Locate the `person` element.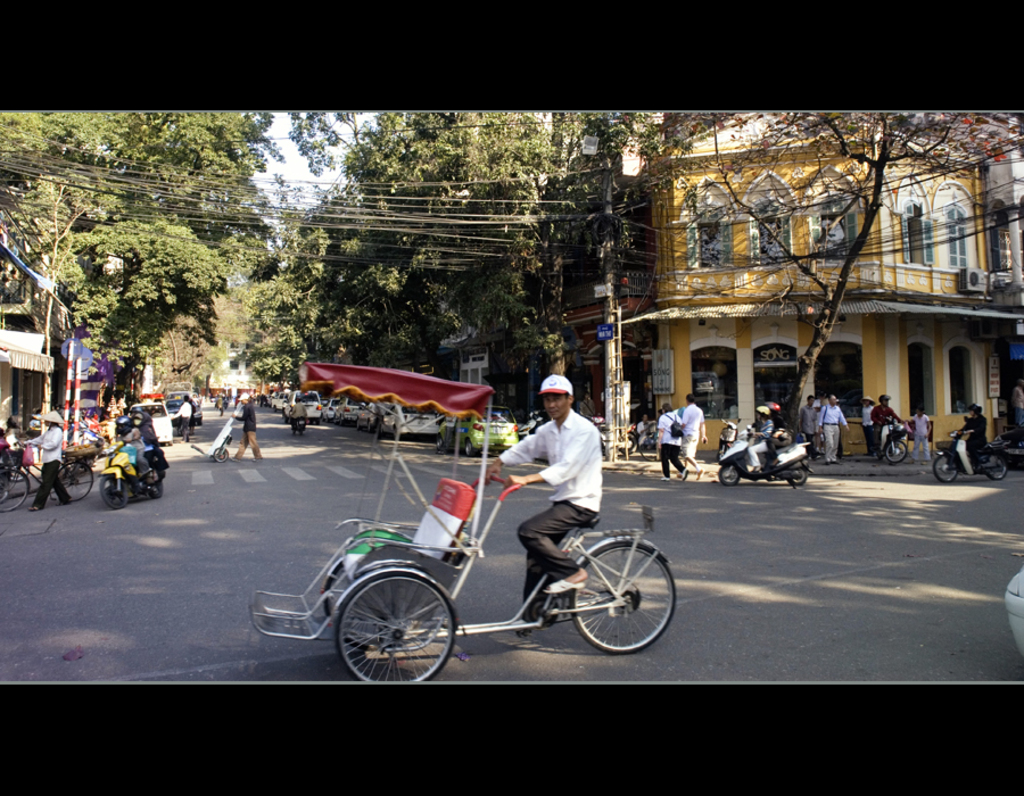
Element bbox: Rect(233, 392, 264, 465).
